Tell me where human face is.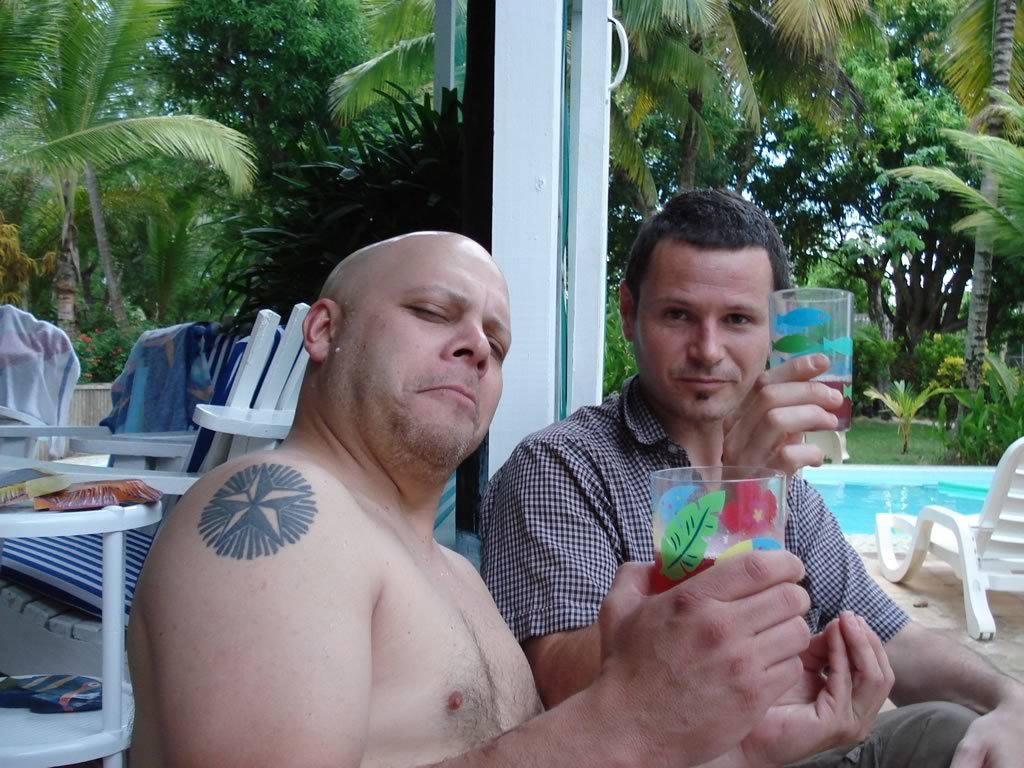
human face is at <bbox>336, 270, 511, 467</bbox>.
